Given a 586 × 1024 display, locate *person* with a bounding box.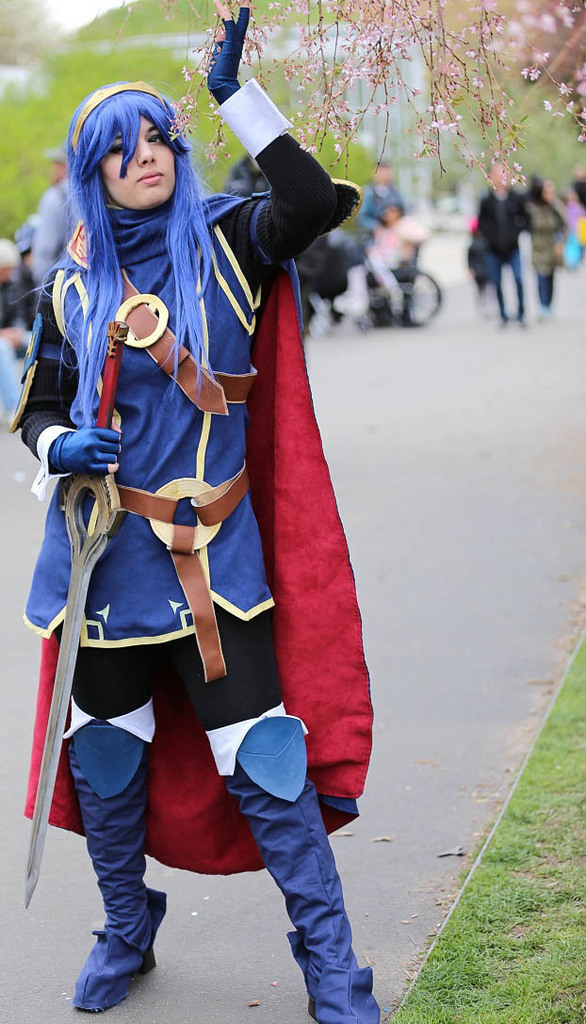
Located: <box>361,161,409,322</box>.
